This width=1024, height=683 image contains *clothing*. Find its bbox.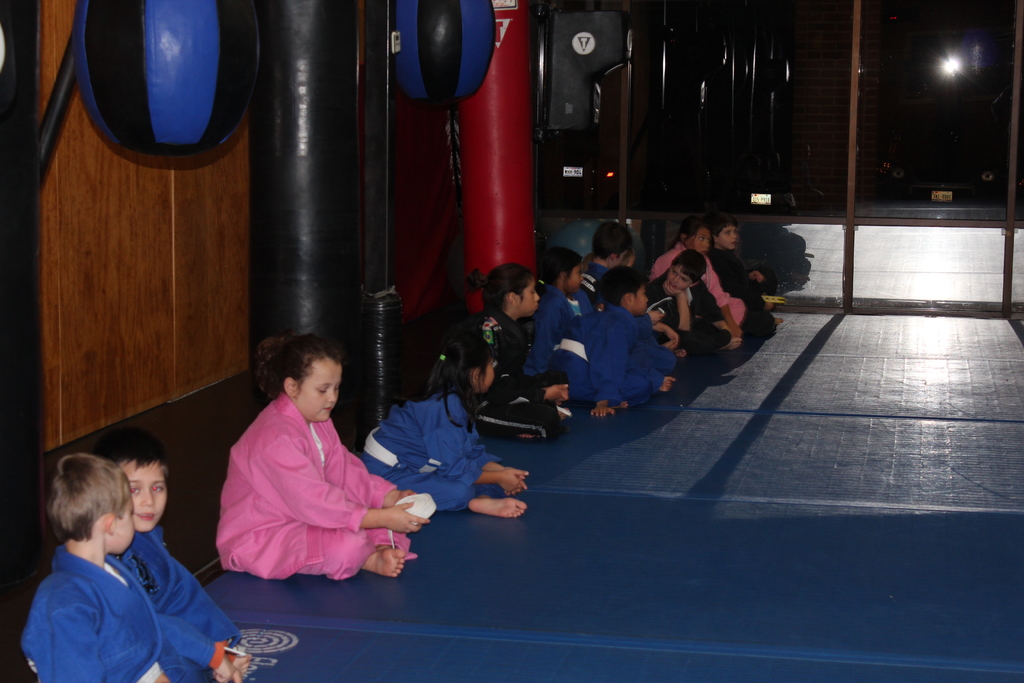
box(444, 306, 563, 434).
